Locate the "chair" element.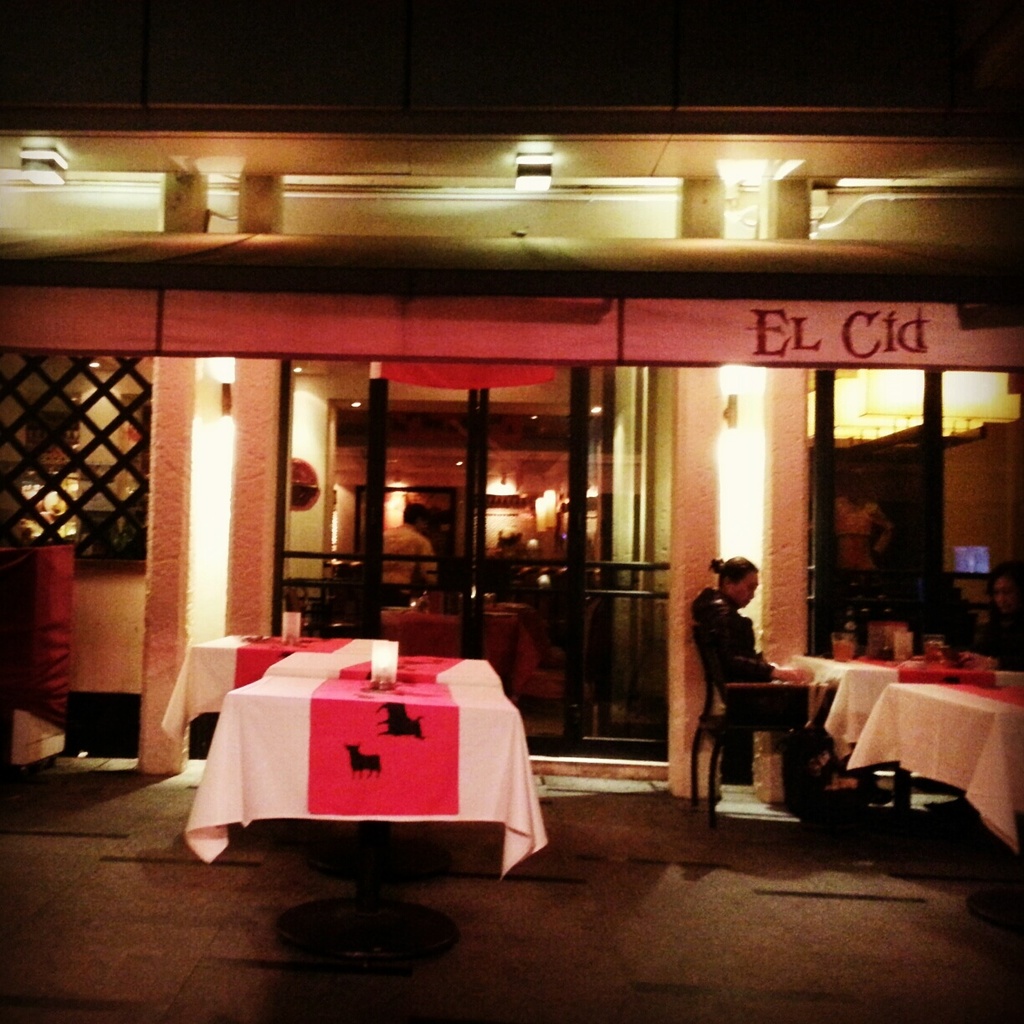
Element bbox: BBox(705, 647, 833, 826).
